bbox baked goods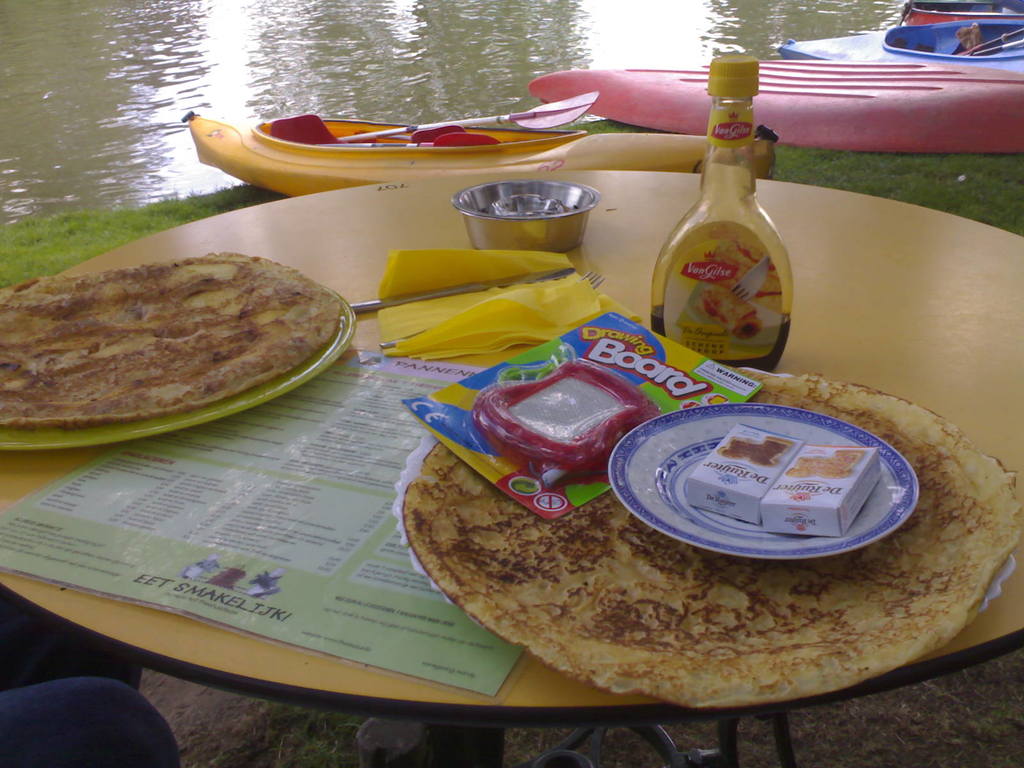
[1,244,340,436]
